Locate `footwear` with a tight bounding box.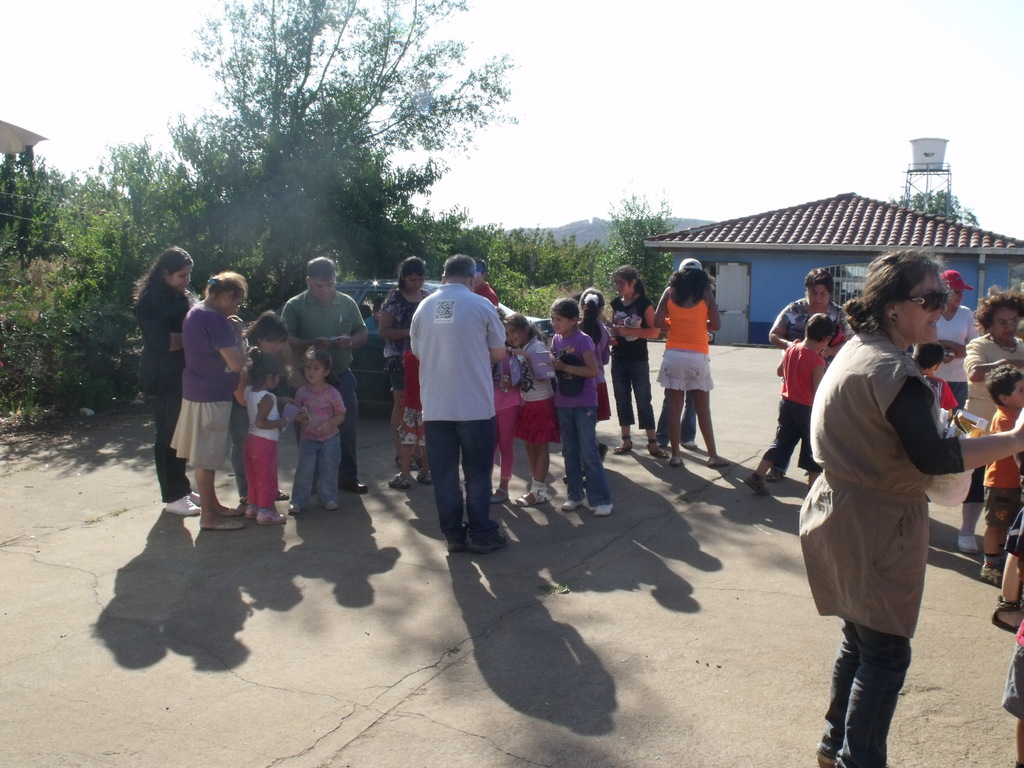
Rect(596, 504, 614, 516).
